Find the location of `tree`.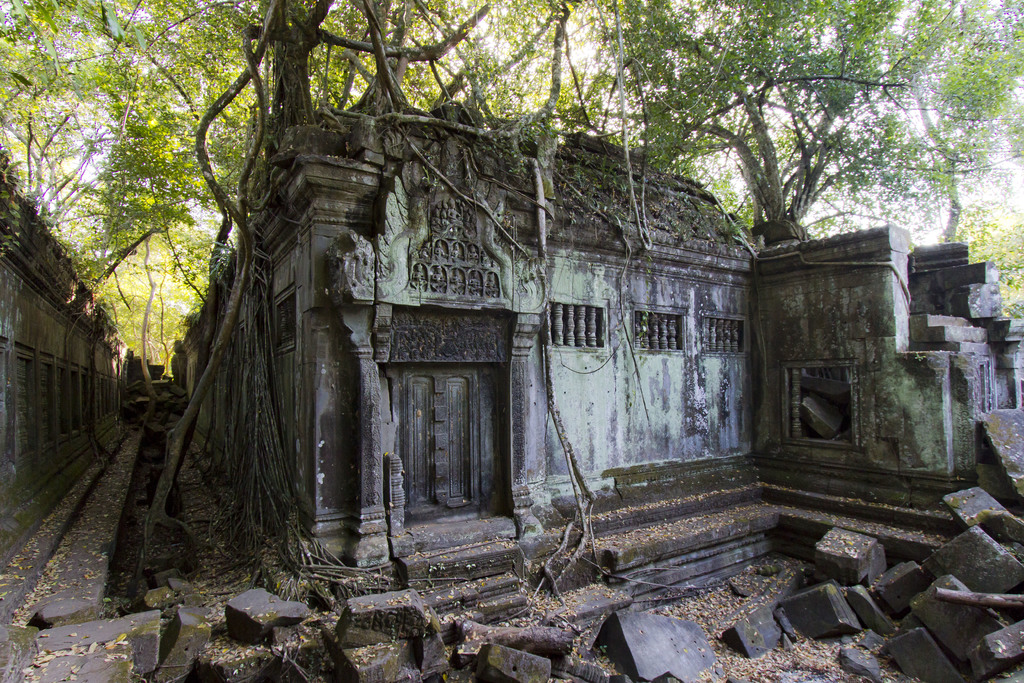
Location: x1=0, y1=3, x2=1023, y2=602.
